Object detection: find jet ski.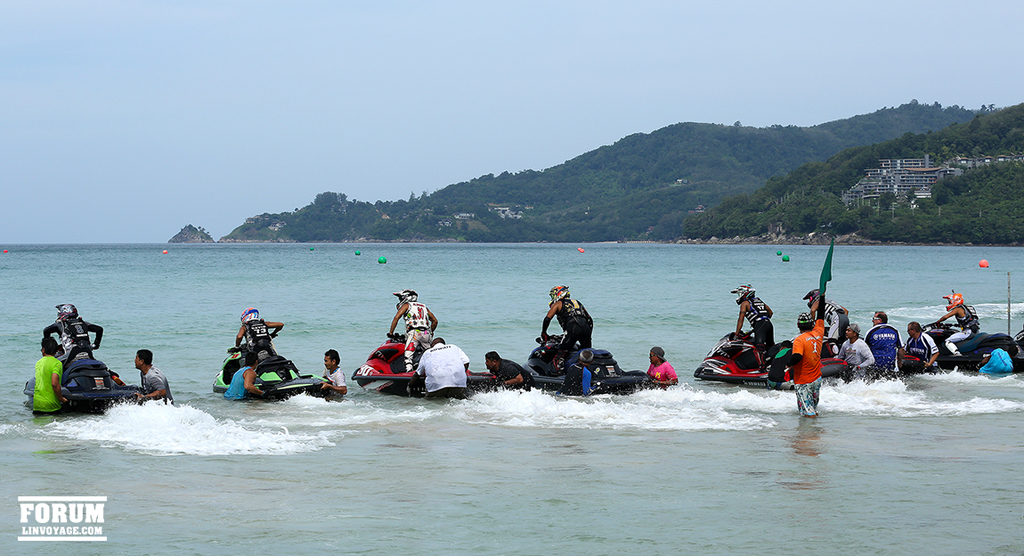
Rect(20, 336, 142, 413).
